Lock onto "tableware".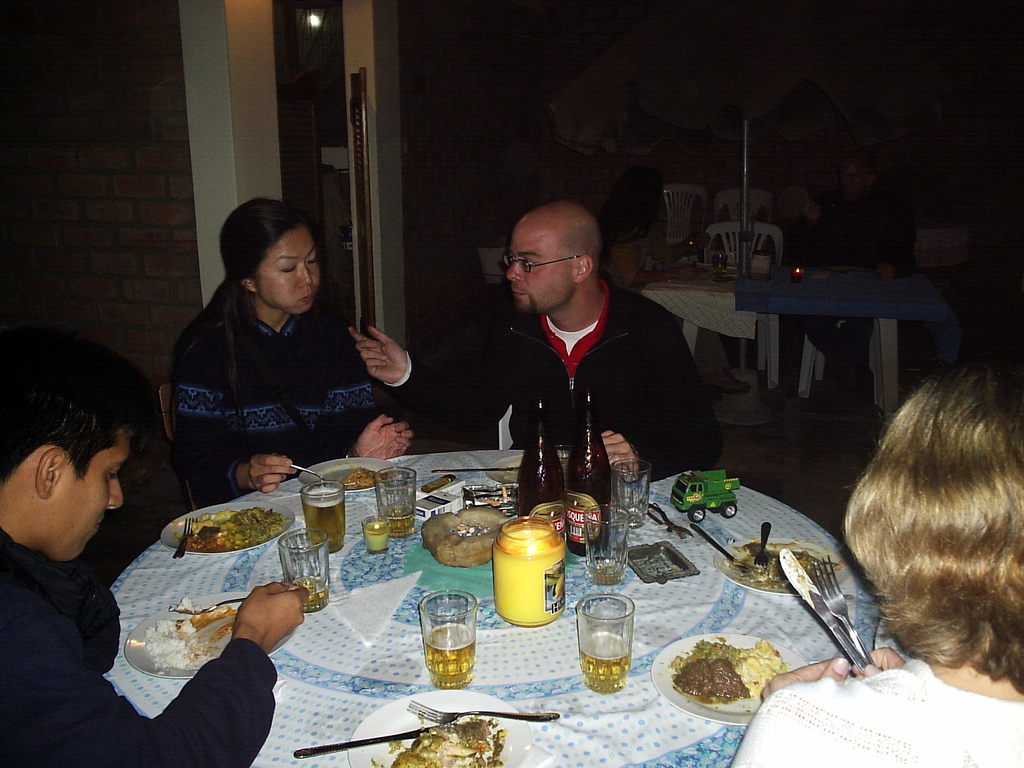
Locked: locate(811, 559, 874, 663).
